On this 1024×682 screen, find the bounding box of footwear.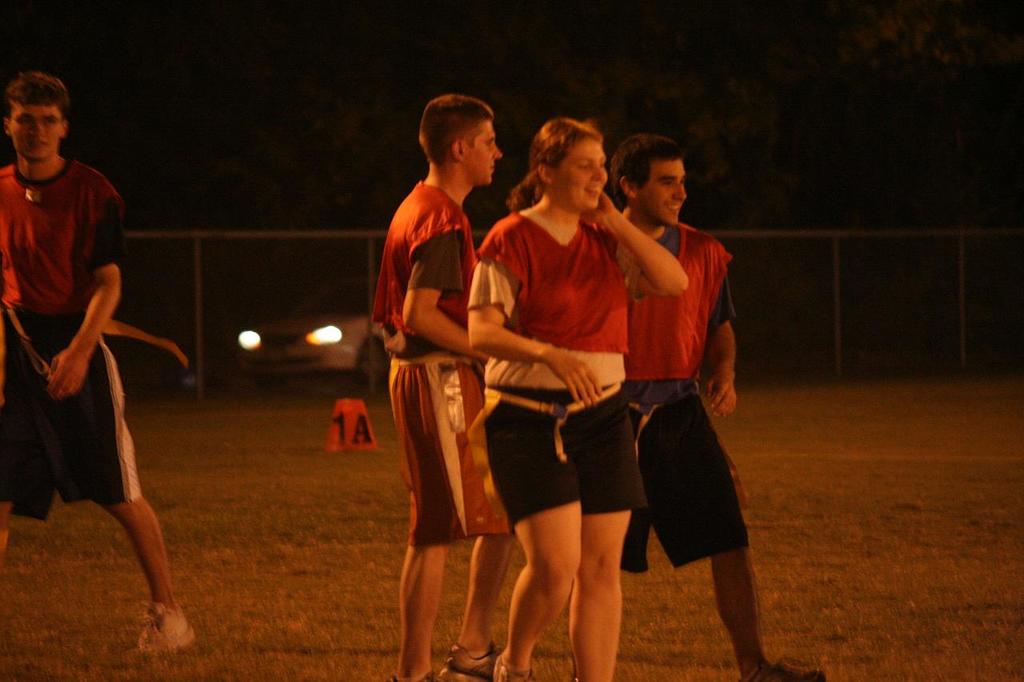
Bounding box: pyautogui.locateOnScreen(739, 658, 830, 681).
